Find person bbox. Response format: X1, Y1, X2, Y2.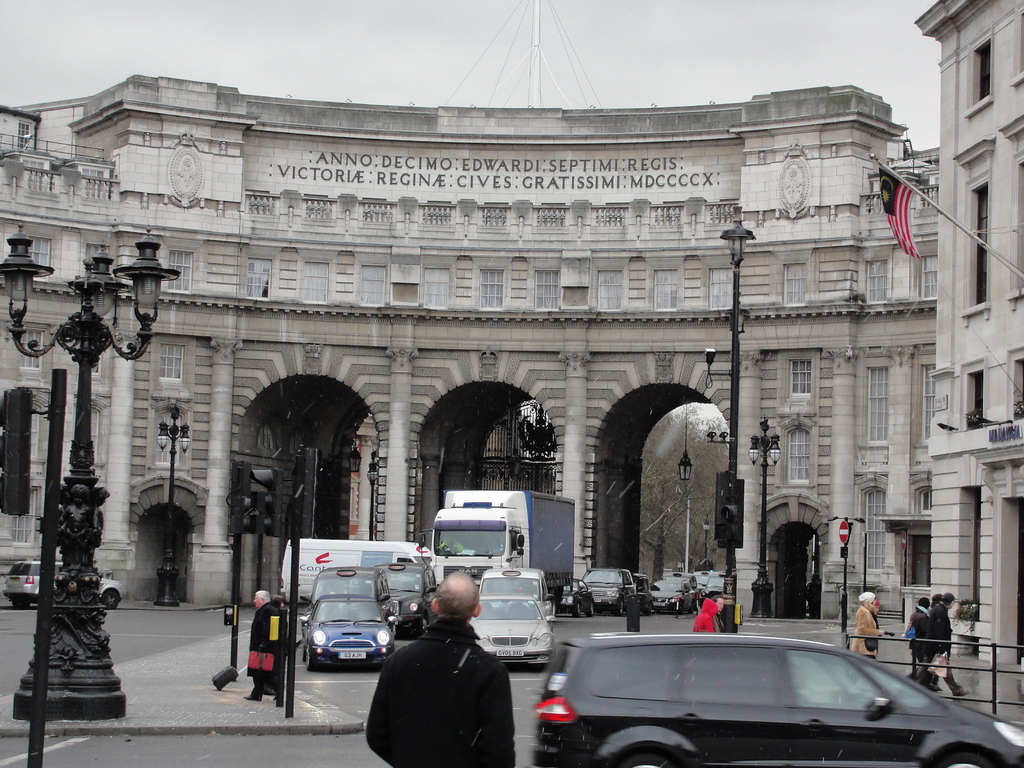
266, 587, 298, 694.
